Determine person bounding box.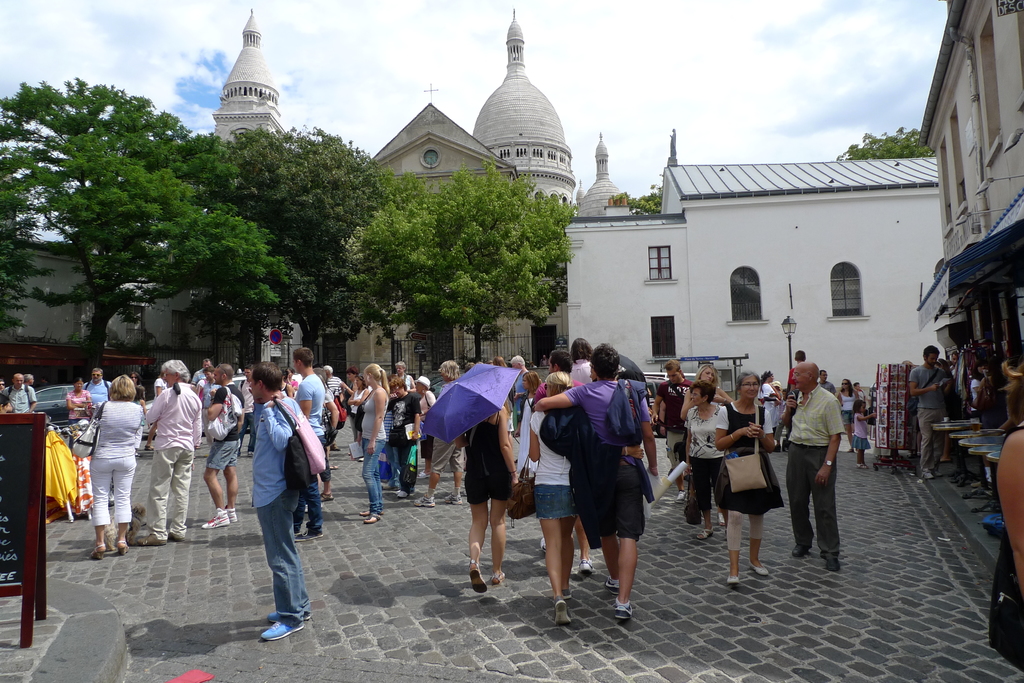
Determined: <bbox>914, 342, 954, 470</bbox>.
